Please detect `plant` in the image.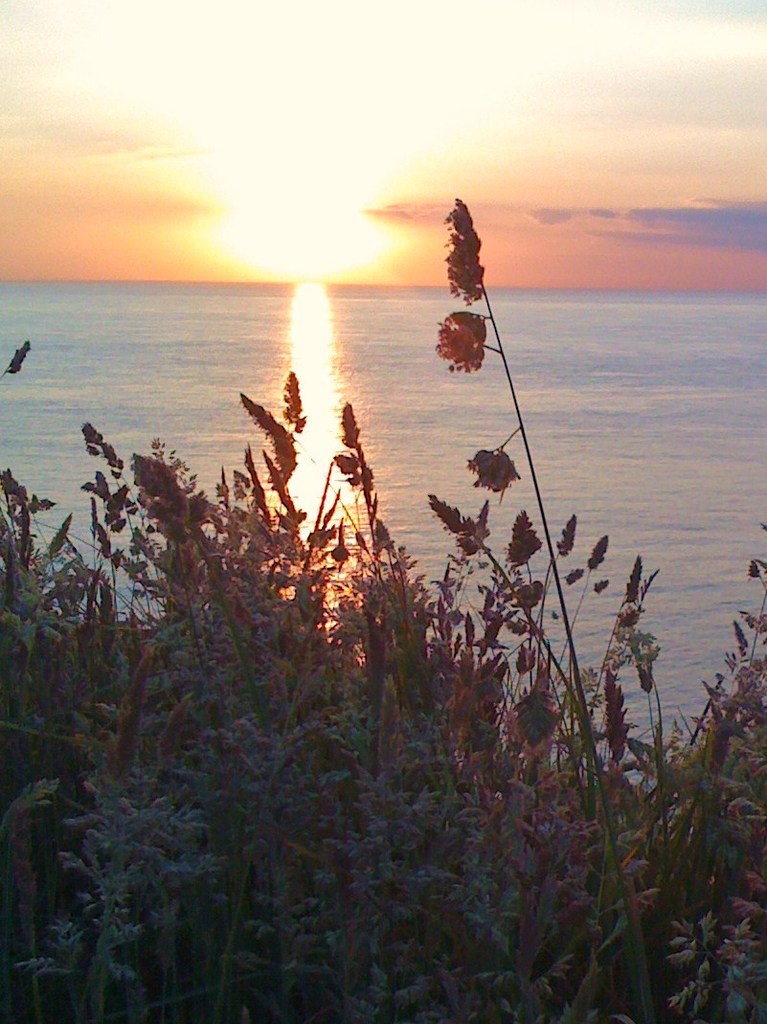
rect(0, 177, 766, 1023).
